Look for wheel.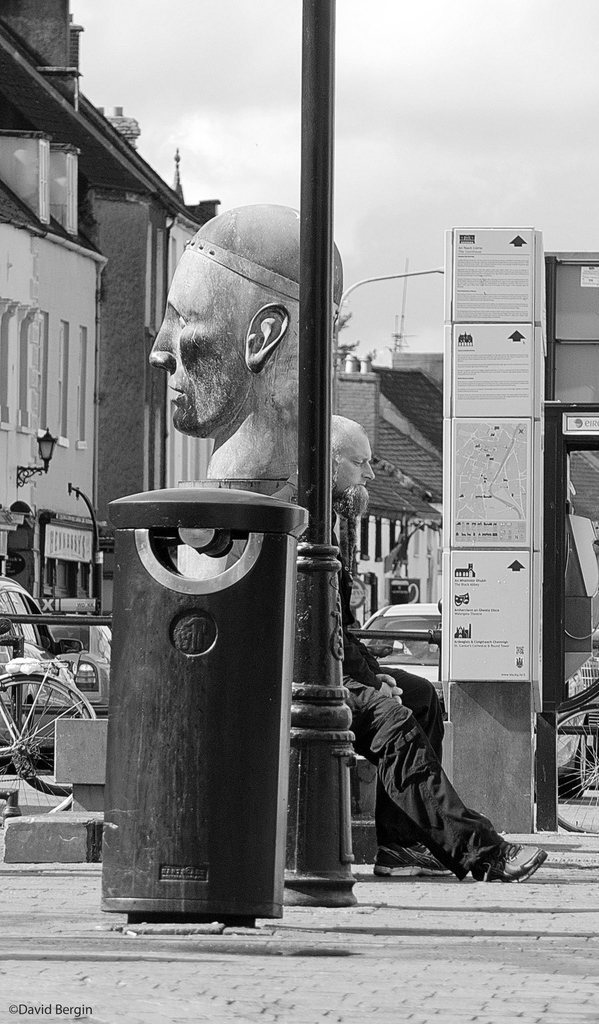
Found: 559 702 598 833.
